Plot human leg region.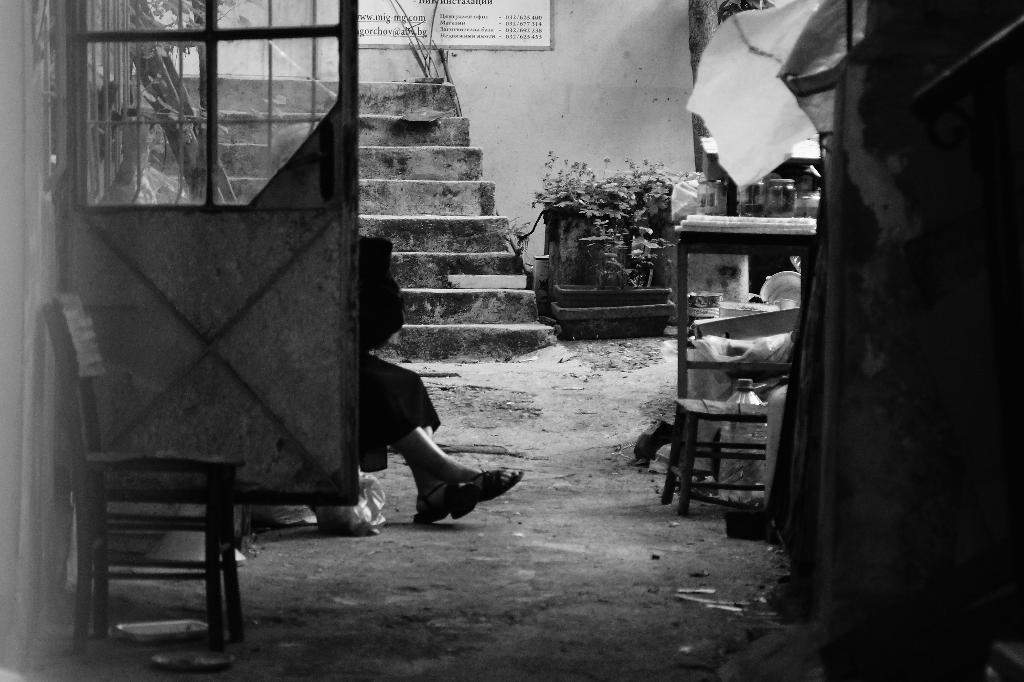
Plotted at bbox=(359, 352, 521, 519).
